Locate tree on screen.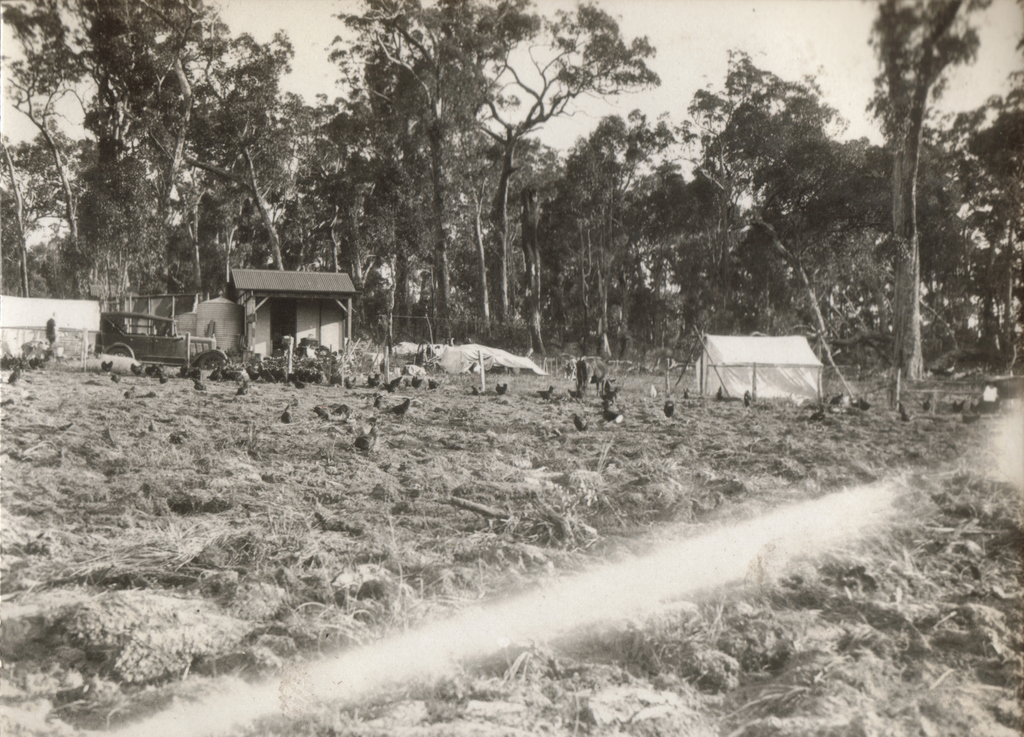
On screen at (324, 0, 465, 318).
